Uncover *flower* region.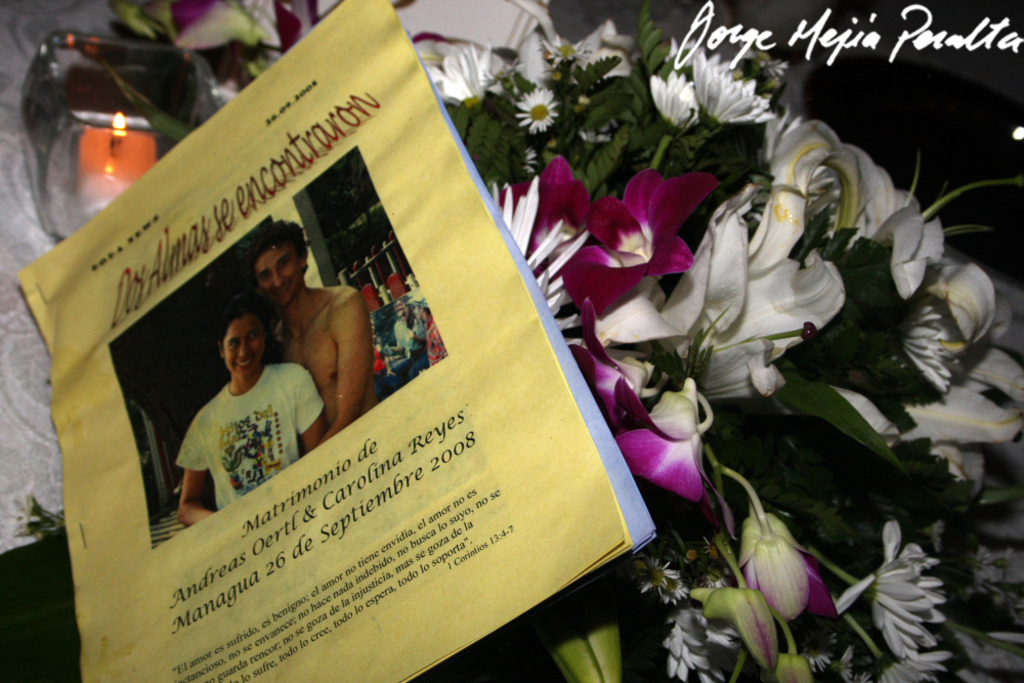
Uncovered: l=868, t=655, r=941, b=678.
